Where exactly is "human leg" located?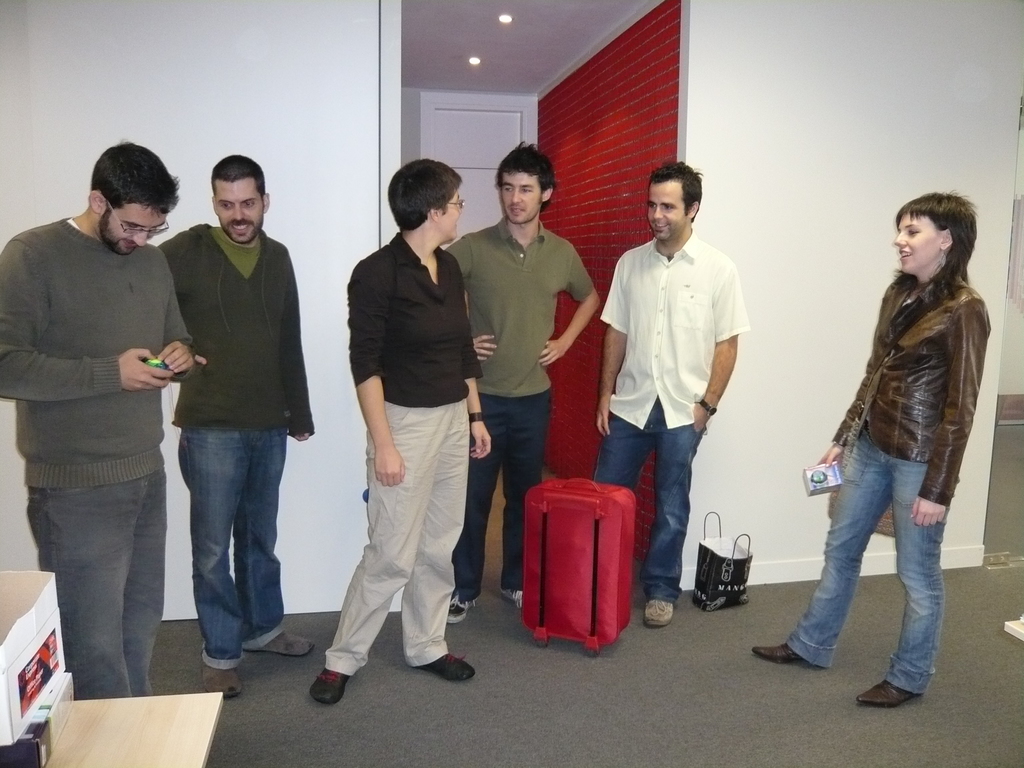
Its bounding box is l=501, t=397, r=543, b=614.
